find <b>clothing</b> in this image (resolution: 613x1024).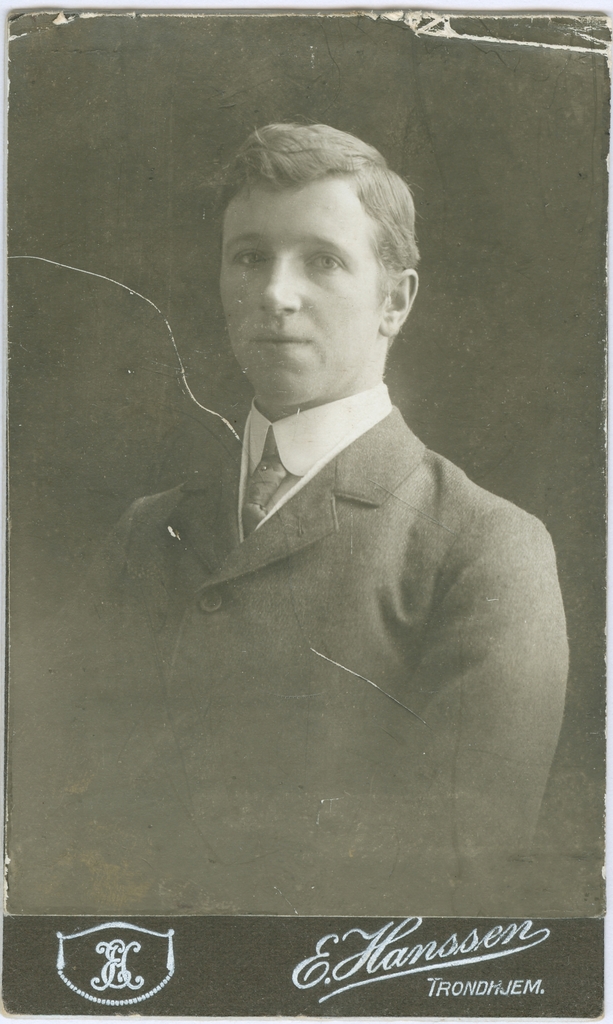
box(112, 367, 573, 862).
